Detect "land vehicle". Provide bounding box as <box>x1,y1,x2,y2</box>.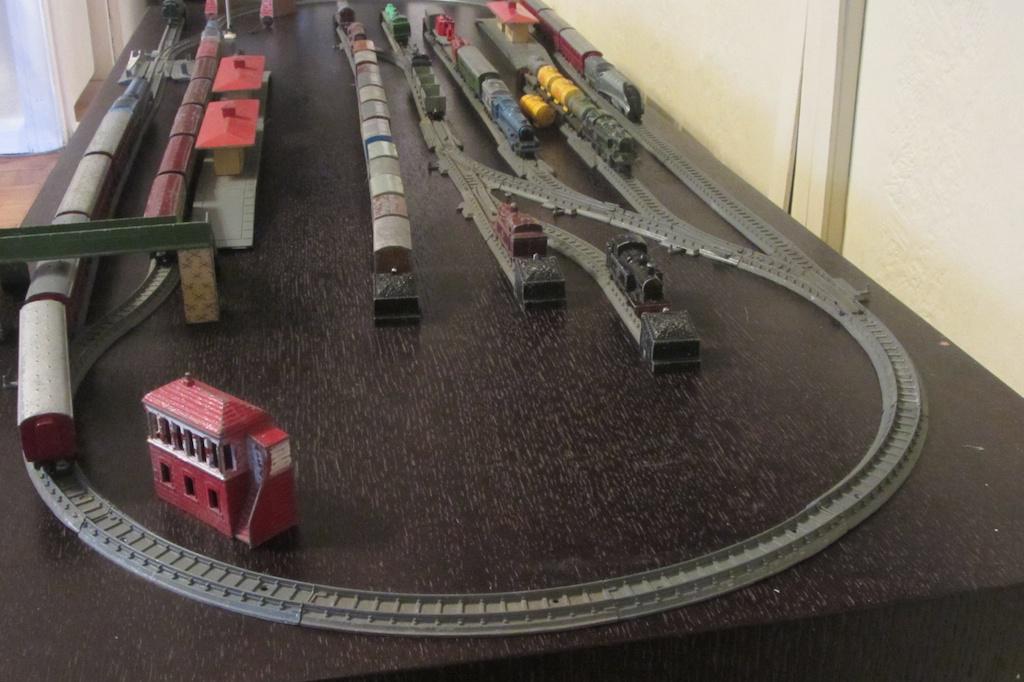
<box>19,78,154,466</box>.
